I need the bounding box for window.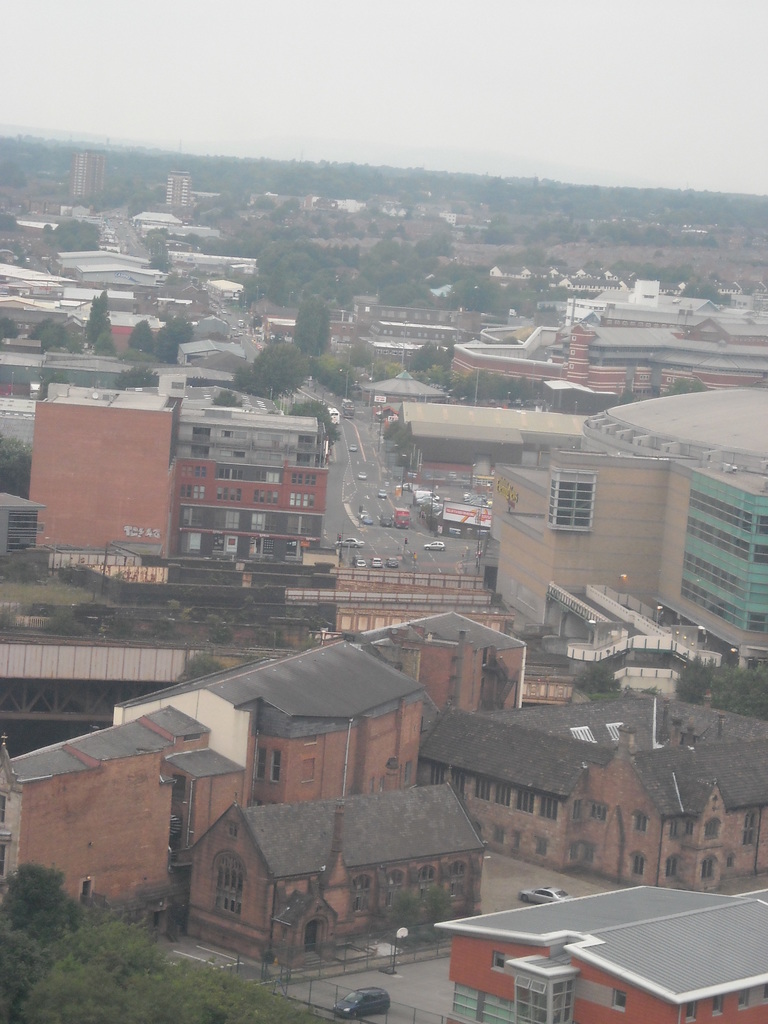
Here it is: (left=252, top=492, right=262, bottom=502).
